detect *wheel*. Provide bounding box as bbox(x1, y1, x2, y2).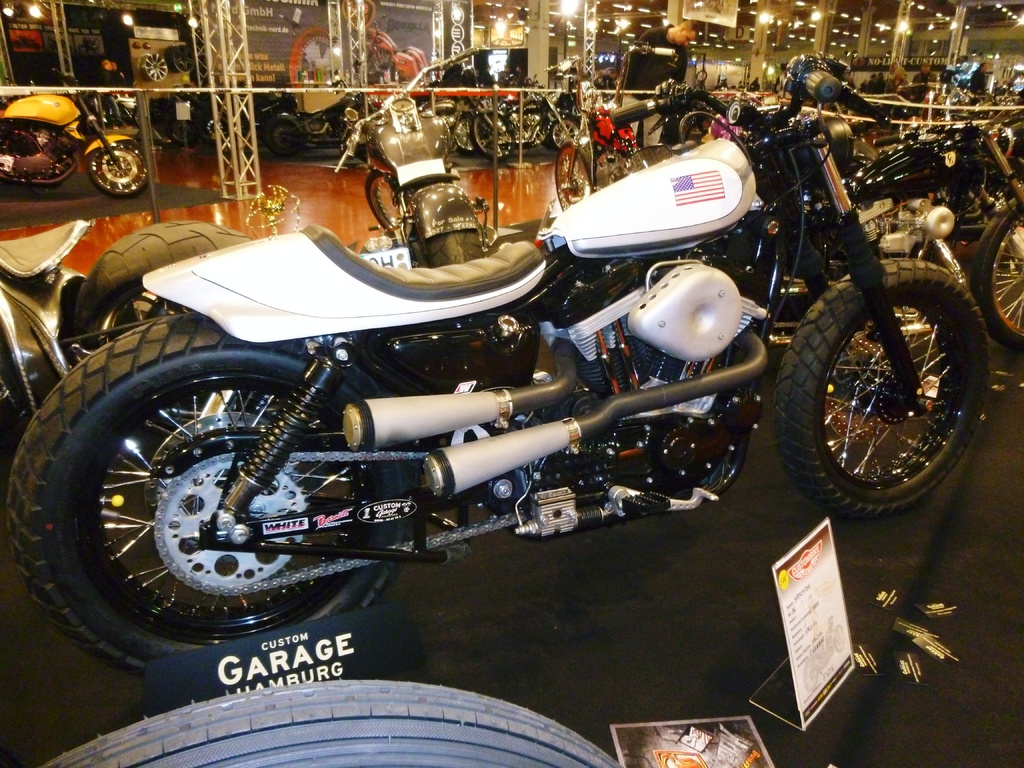
bbox(259, 114, 306, 161).
